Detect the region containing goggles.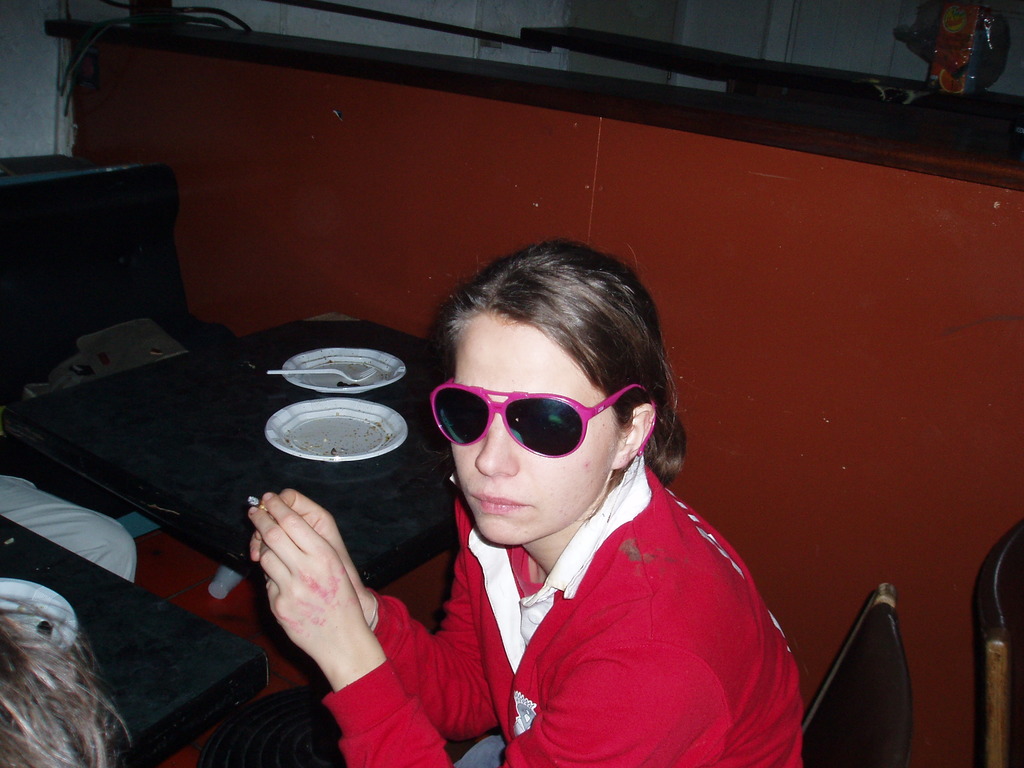
[x1=429, y1=385, x2=633, y2=476].
